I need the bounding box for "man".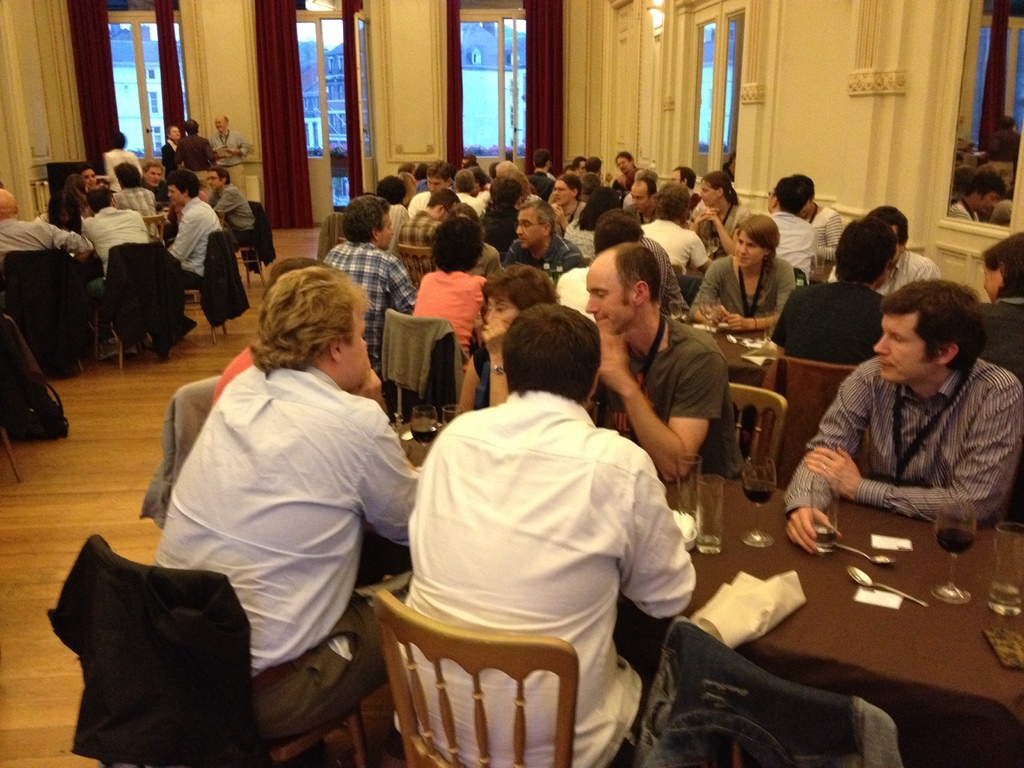
Here it is: rect(645, 173, 723, 300).
